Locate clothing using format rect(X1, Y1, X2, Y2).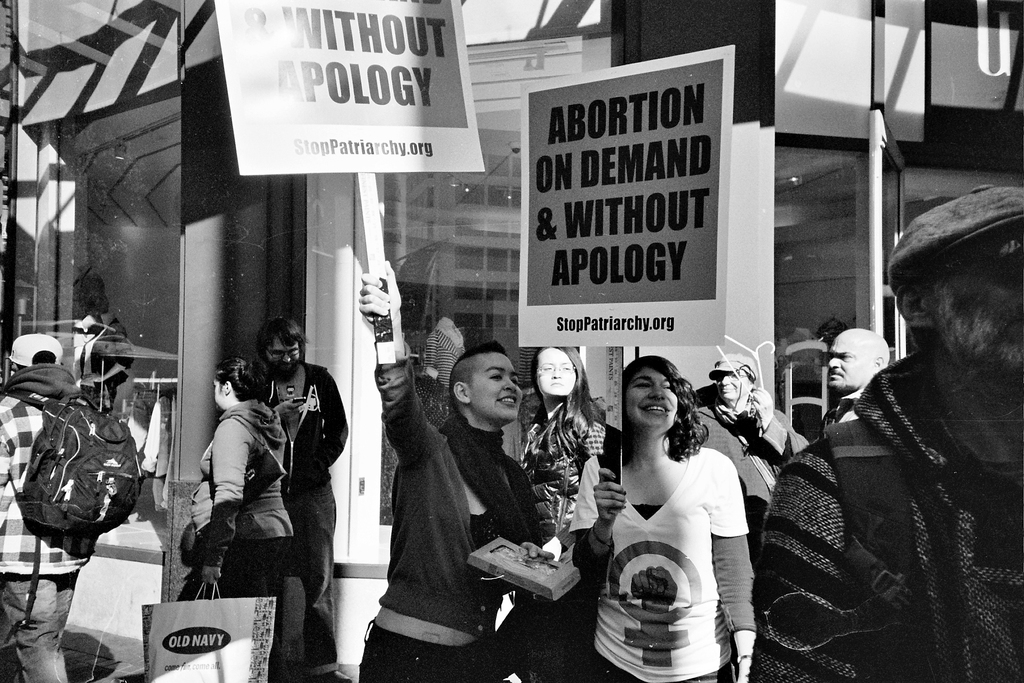
rect(819, 388, 865, 432).
